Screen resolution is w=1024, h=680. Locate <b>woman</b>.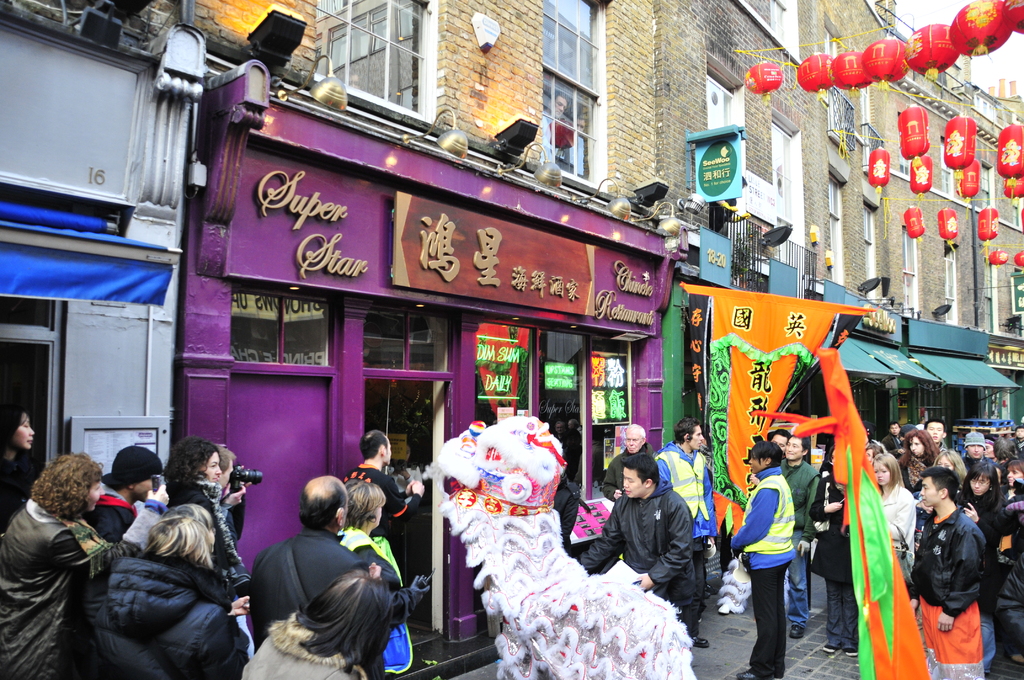
335,478,412,675.
